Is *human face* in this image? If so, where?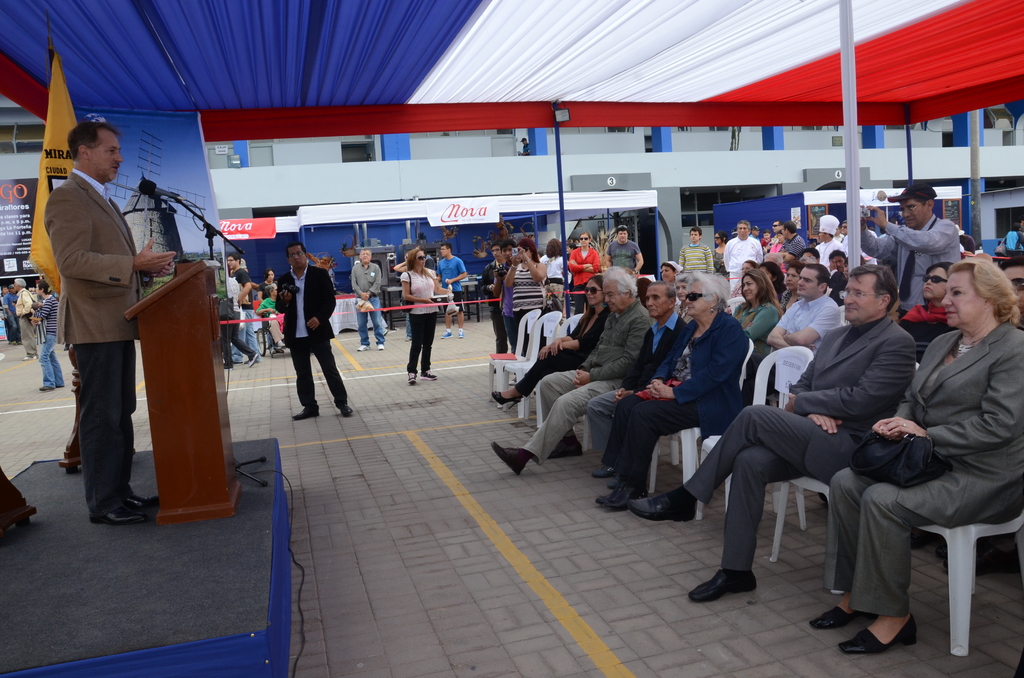
Yes, at 267:274:273:282.
